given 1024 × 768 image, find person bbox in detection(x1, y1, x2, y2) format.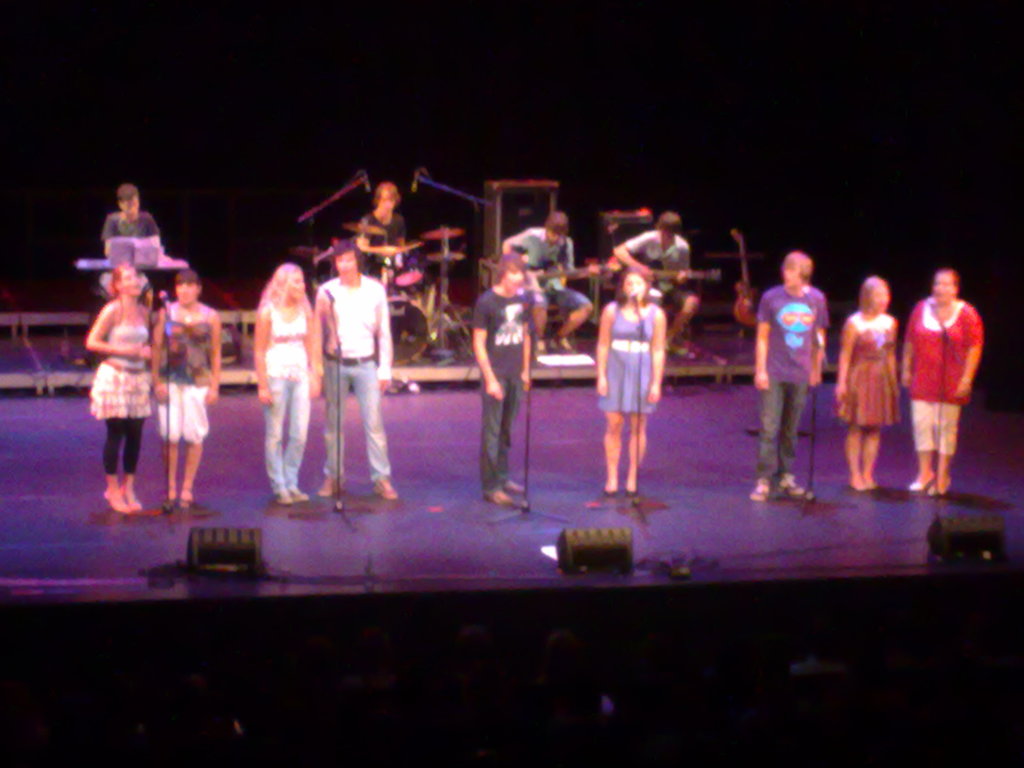
detection(466, 254, 533, 501).
